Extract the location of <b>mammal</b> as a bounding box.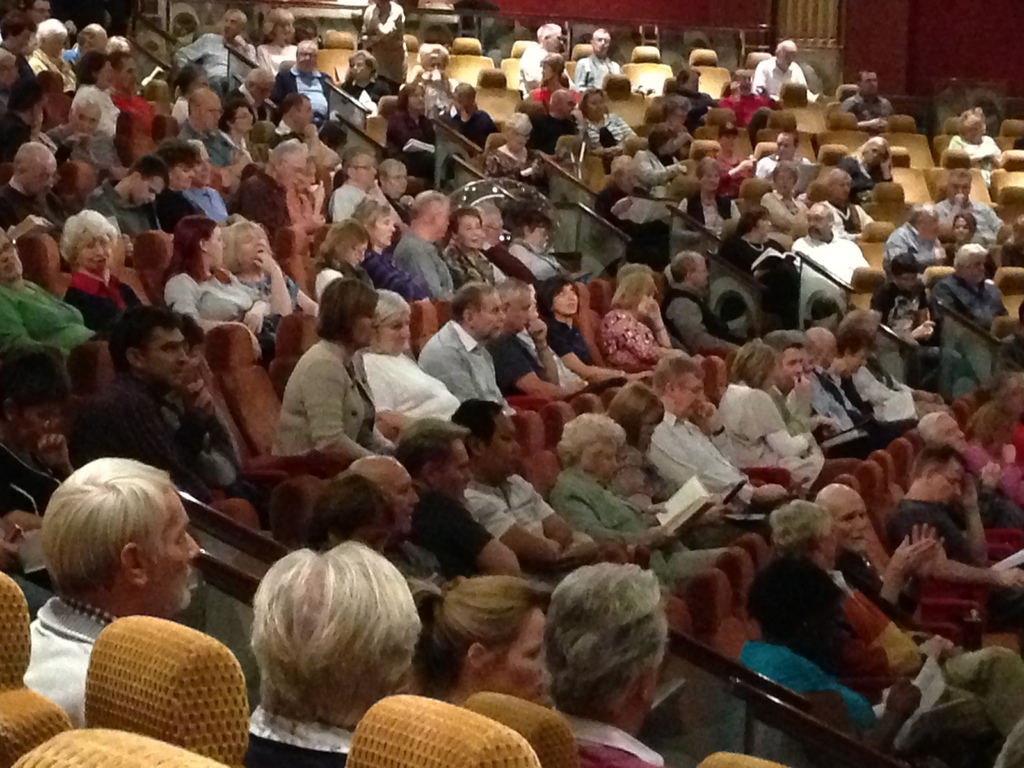
3 138 68 235.
